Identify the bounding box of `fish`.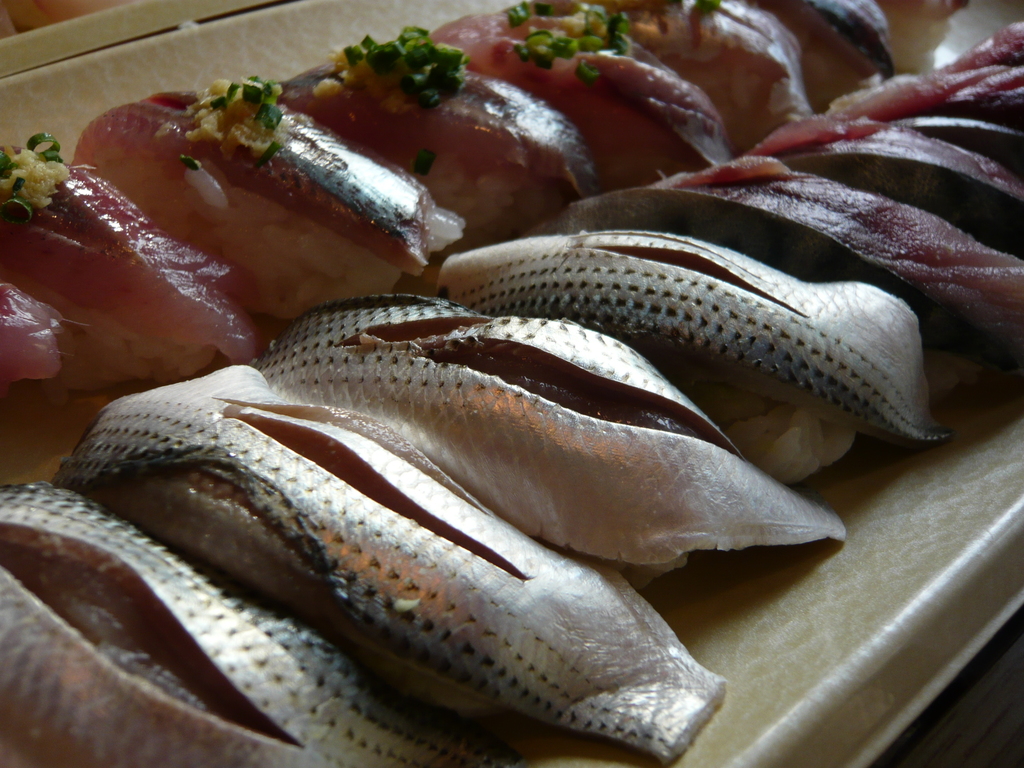
locate(760, 0, 899, 91).
